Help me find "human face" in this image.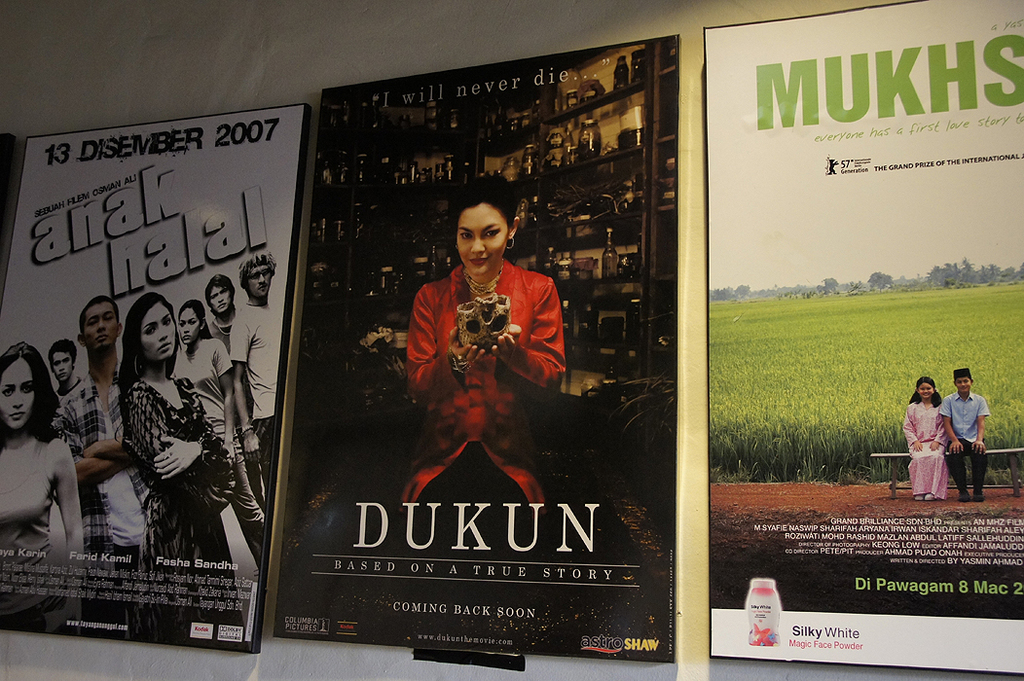
Found it: box=[952, 374, 971, 392].
